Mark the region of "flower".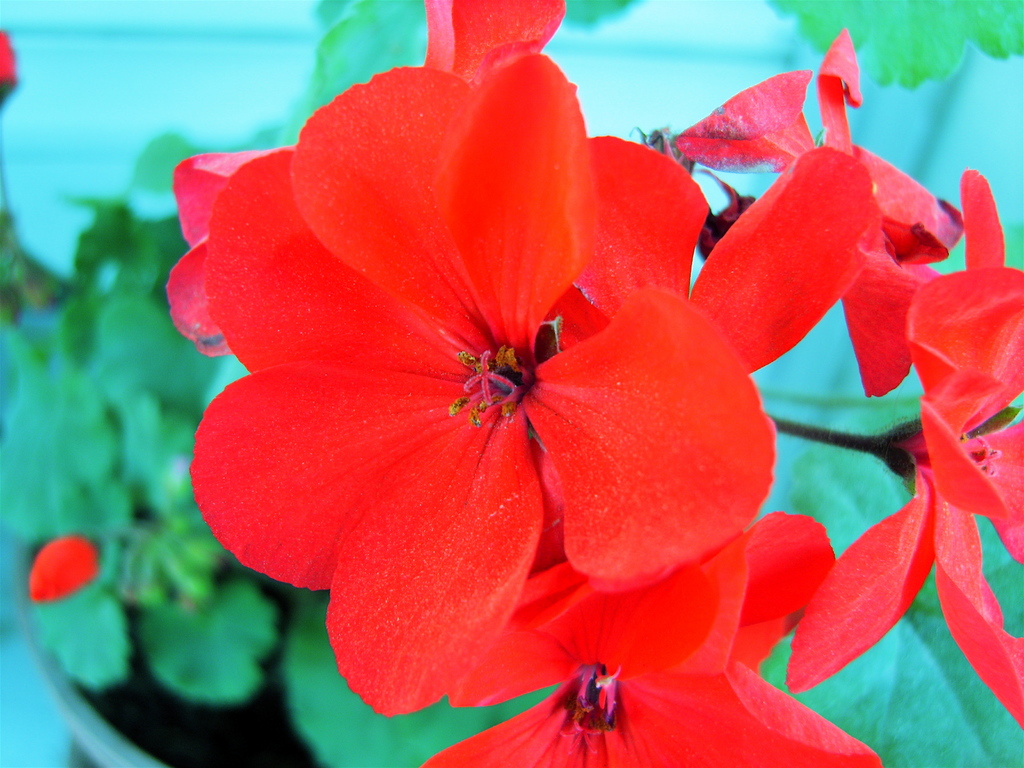
Region: left=0, top=29, right=21, bottom=90.
